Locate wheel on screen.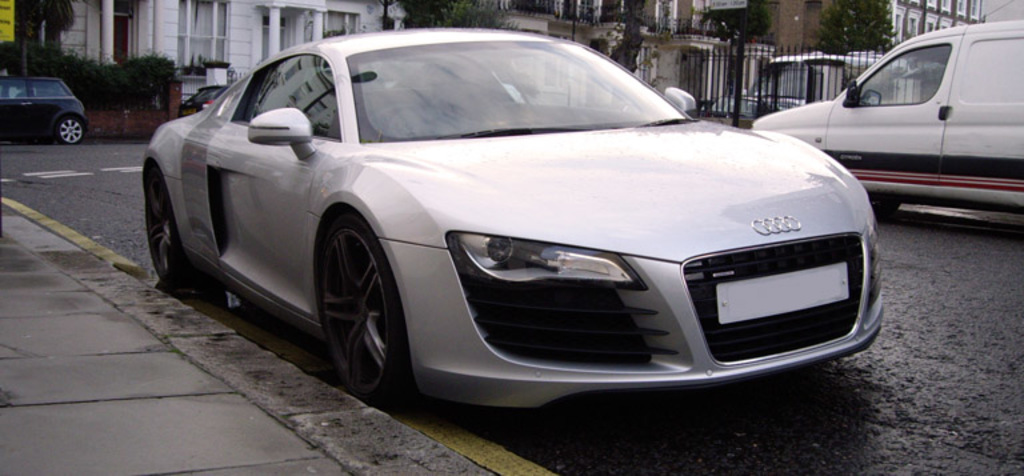
On screen at [left=55, top=116, right=84, bottom=144].
